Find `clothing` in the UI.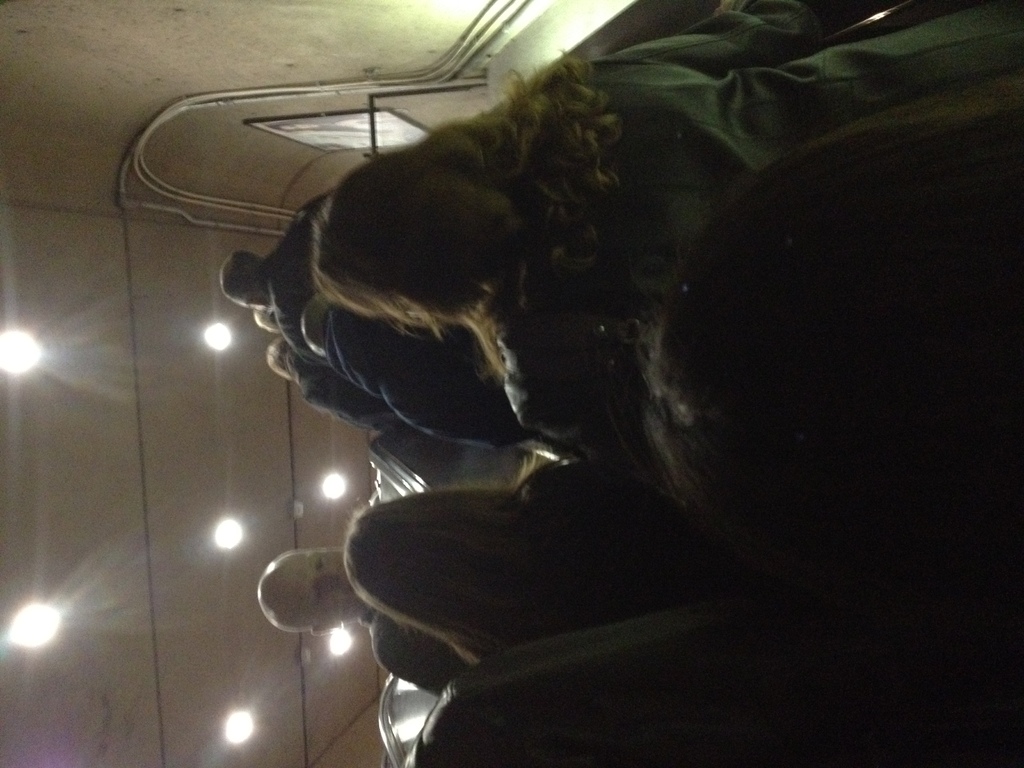
UI element at [319, 308, 531, 452].
